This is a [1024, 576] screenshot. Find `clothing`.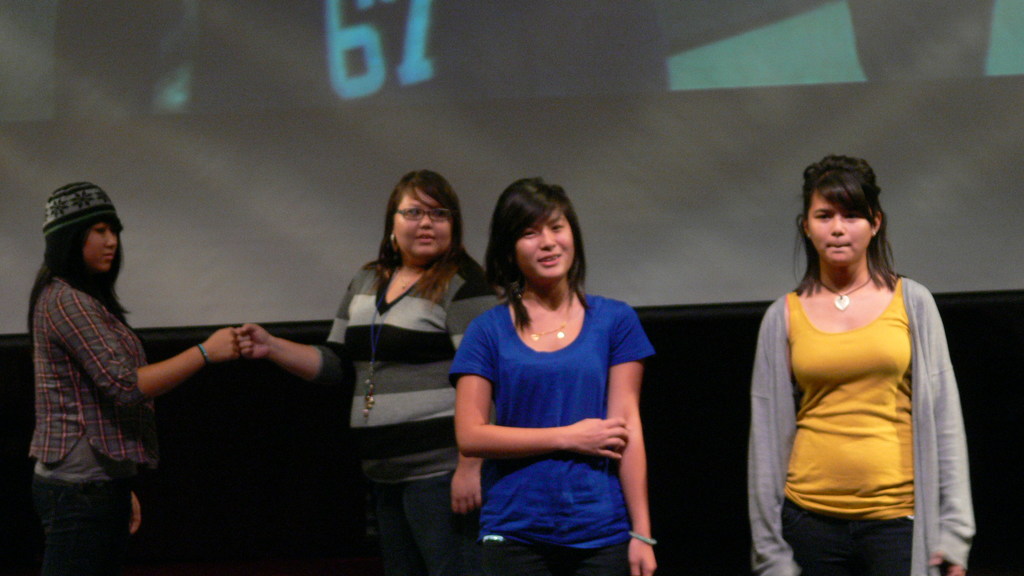
Bounding box: bbox(296, 243, 514, 575).
